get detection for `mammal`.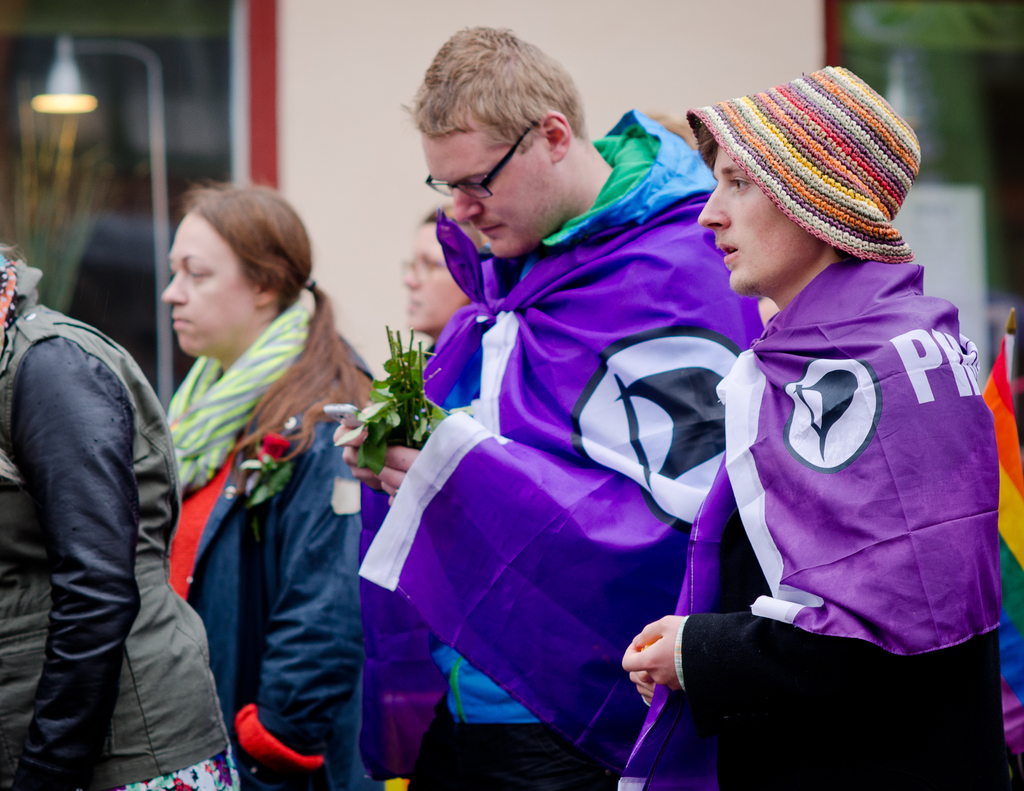
Detection: crop(620, 61, 1002, 790).
